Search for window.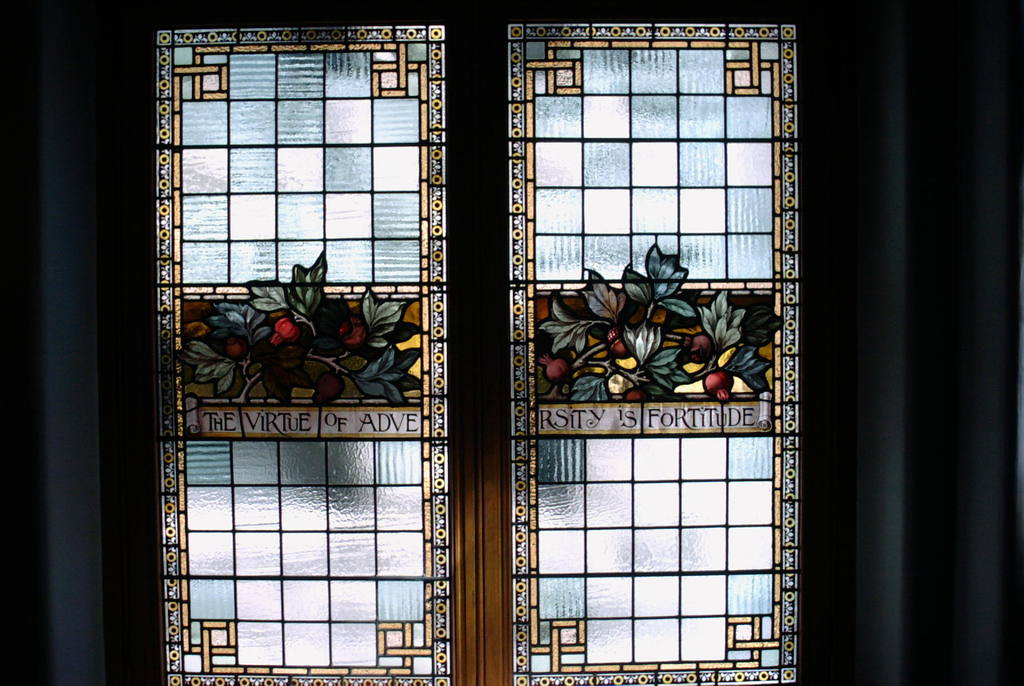
Found at (134, 0, 840, 653).
